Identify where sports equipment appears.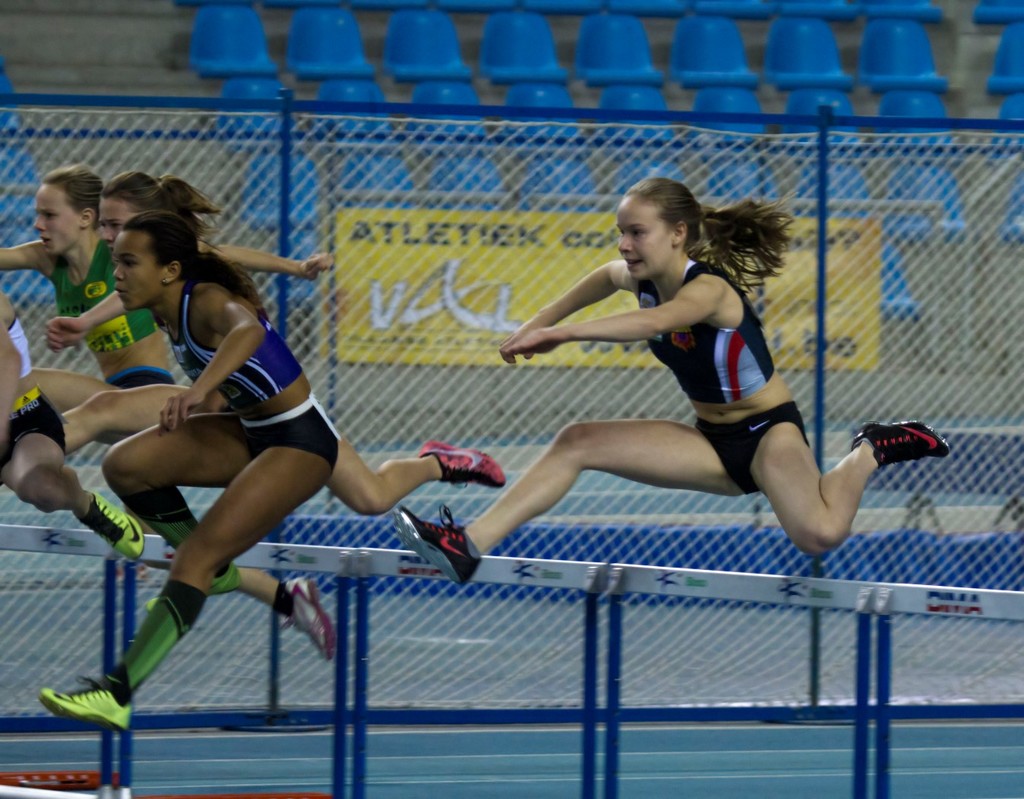
Appears at (851, 417, 949, 470).
